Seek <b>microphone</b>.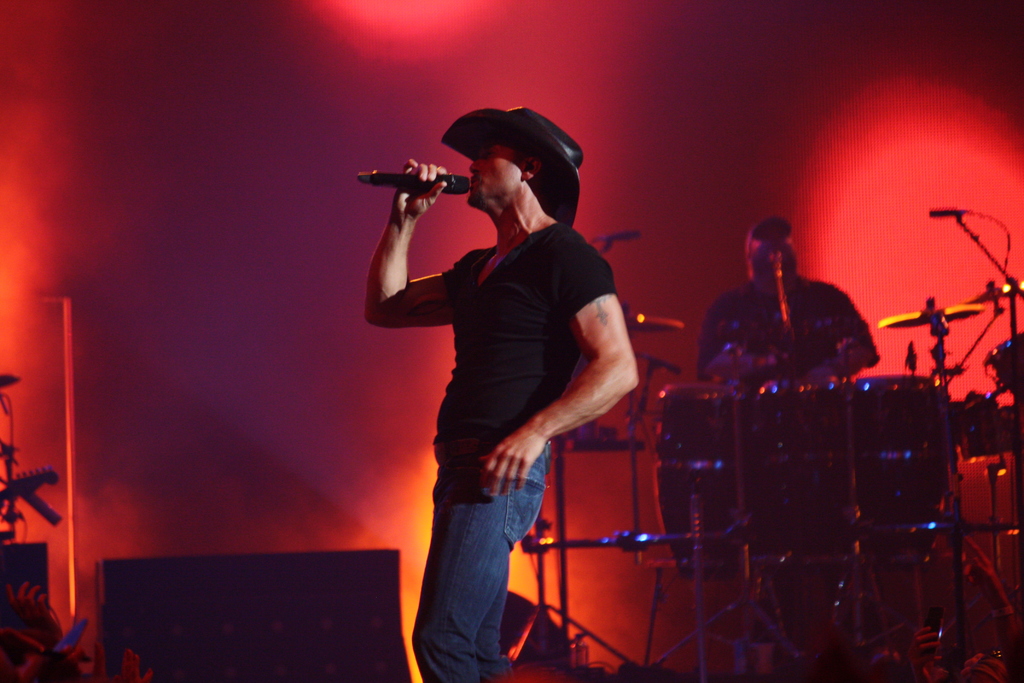
(left=367, top=152, right=479, bottom=210).
